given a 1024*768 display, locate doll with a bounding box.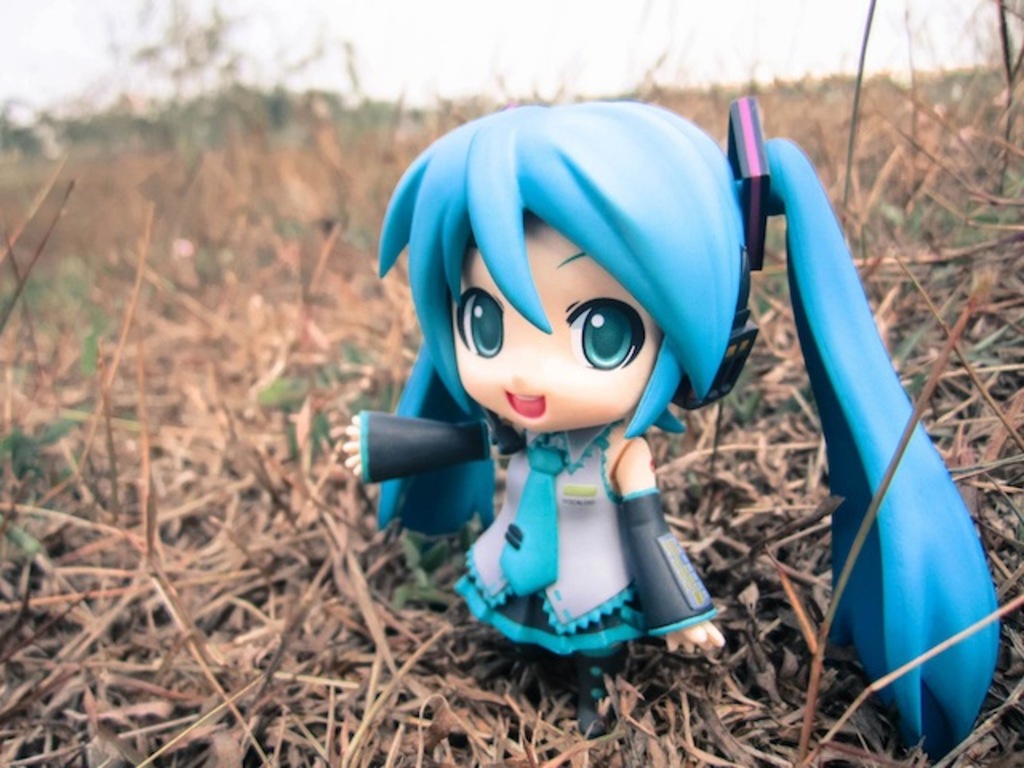
Located: locate(334, 86, 1003, 758).
